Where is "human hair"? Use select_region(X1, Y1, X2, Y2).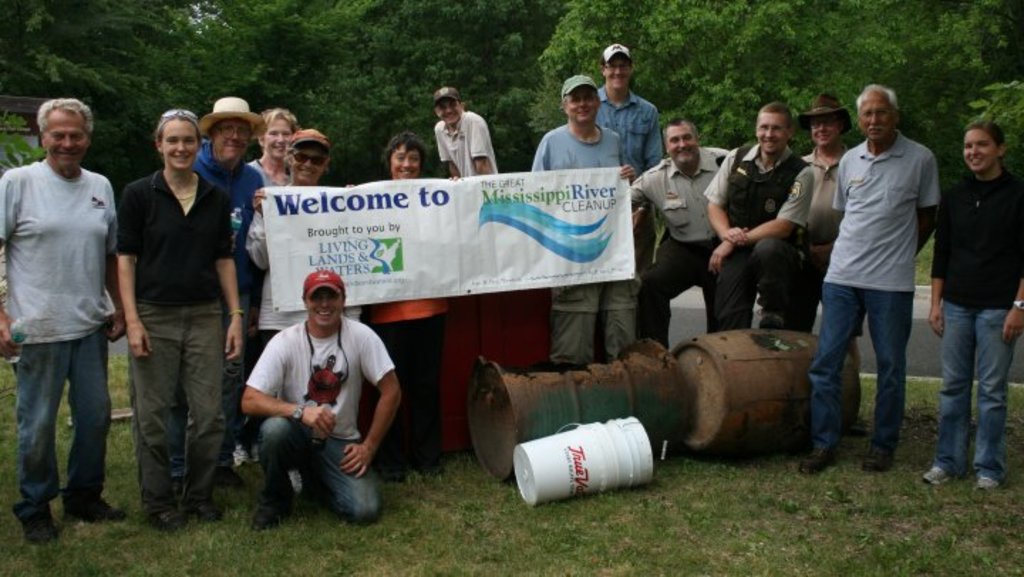
select_region(849, 75, 899, 108).
